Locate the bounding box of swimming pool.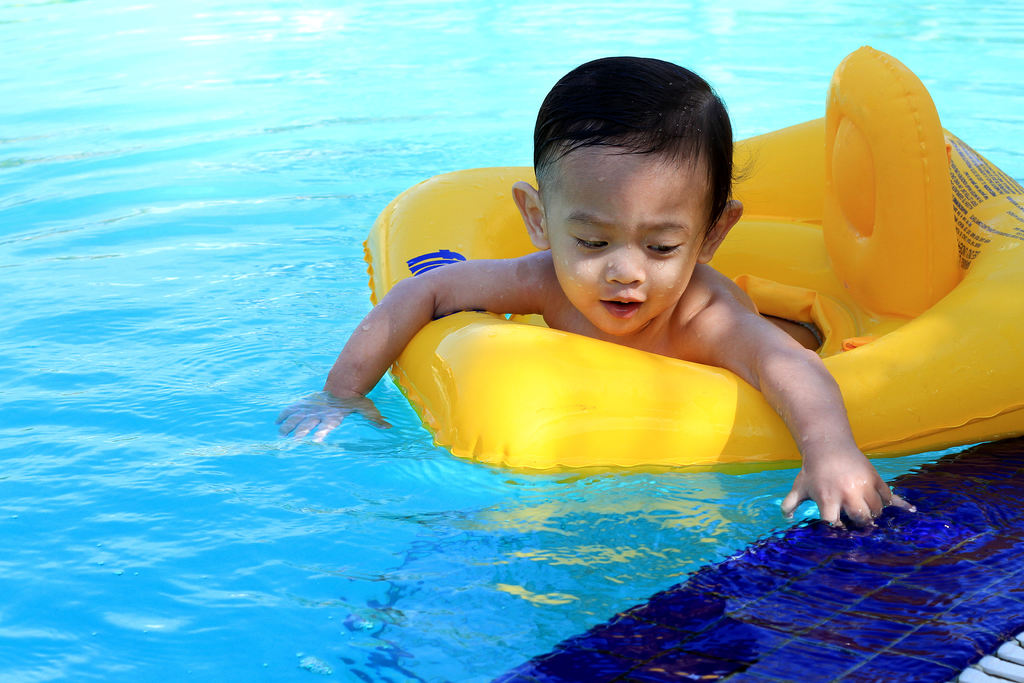
Bounding box: detection(116, 24, 1023, 682).
